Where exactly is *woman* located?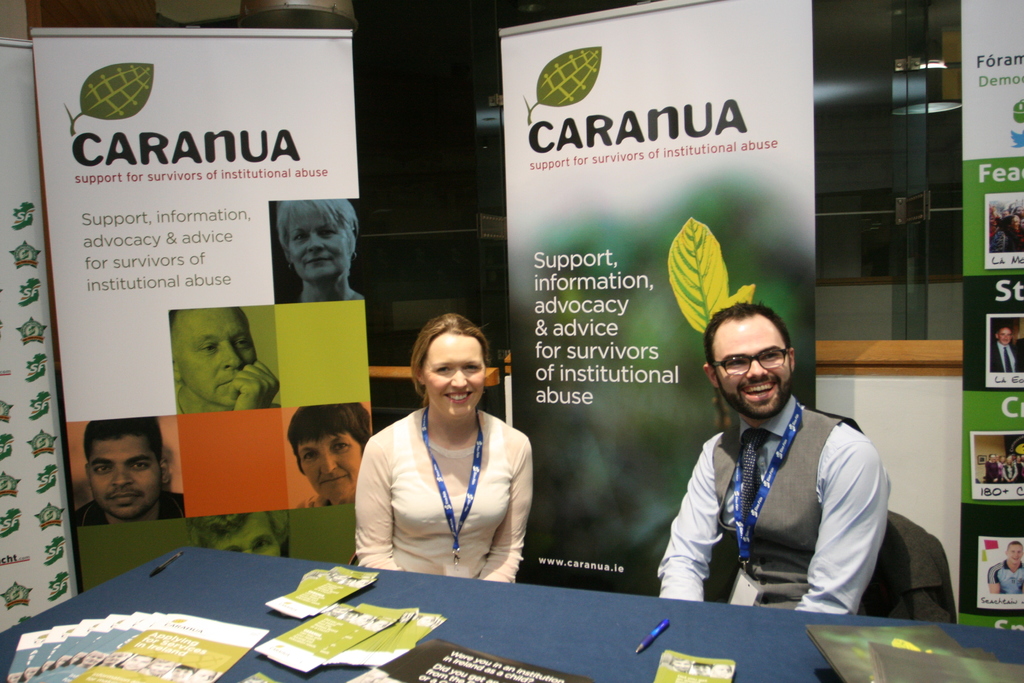
Its bounding box is (x1=274, y1=197, x2=367, y2=303).
